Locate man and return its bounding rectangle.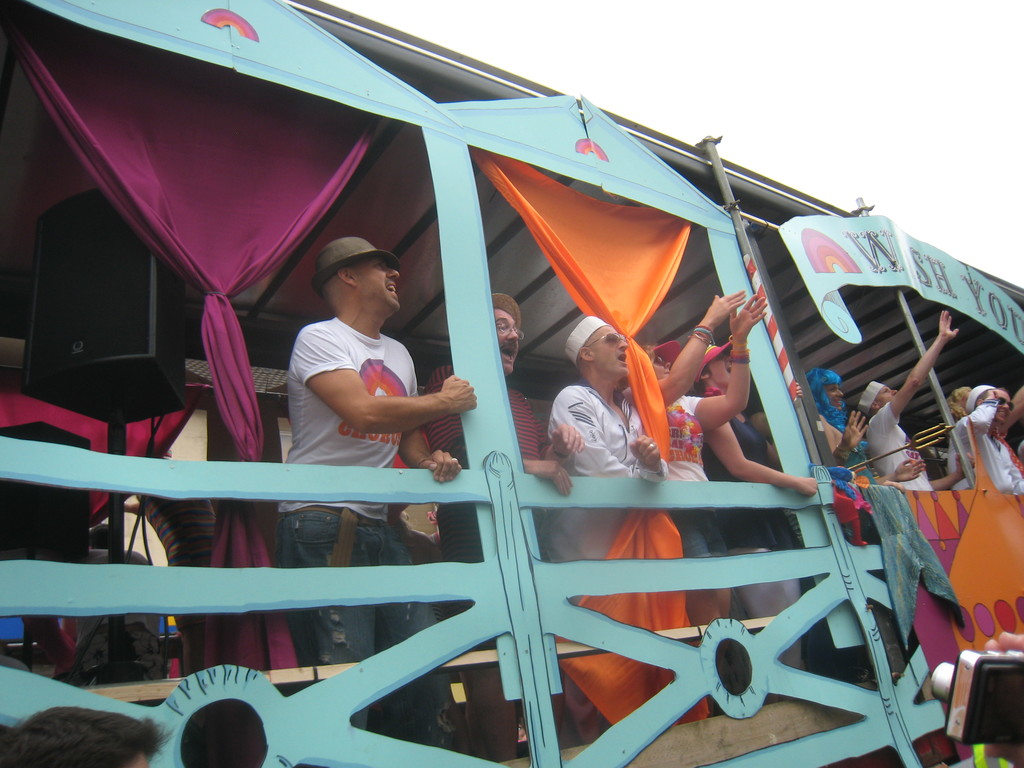
<box>953,382,1023,491</box>.
